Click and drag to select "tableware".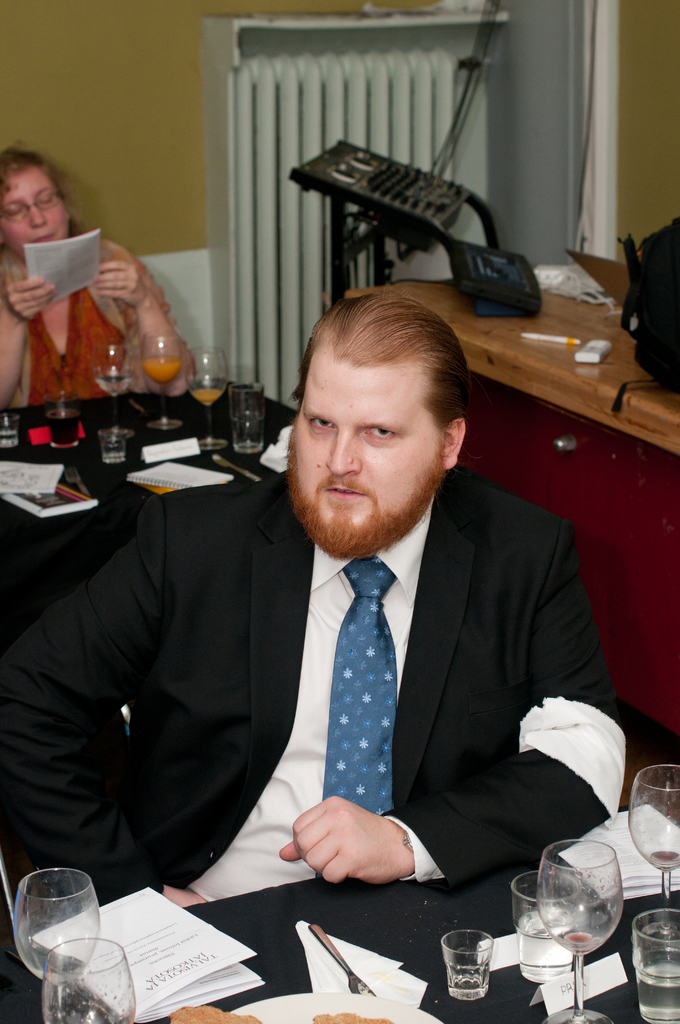
Selection: 637/907/679/1023.
